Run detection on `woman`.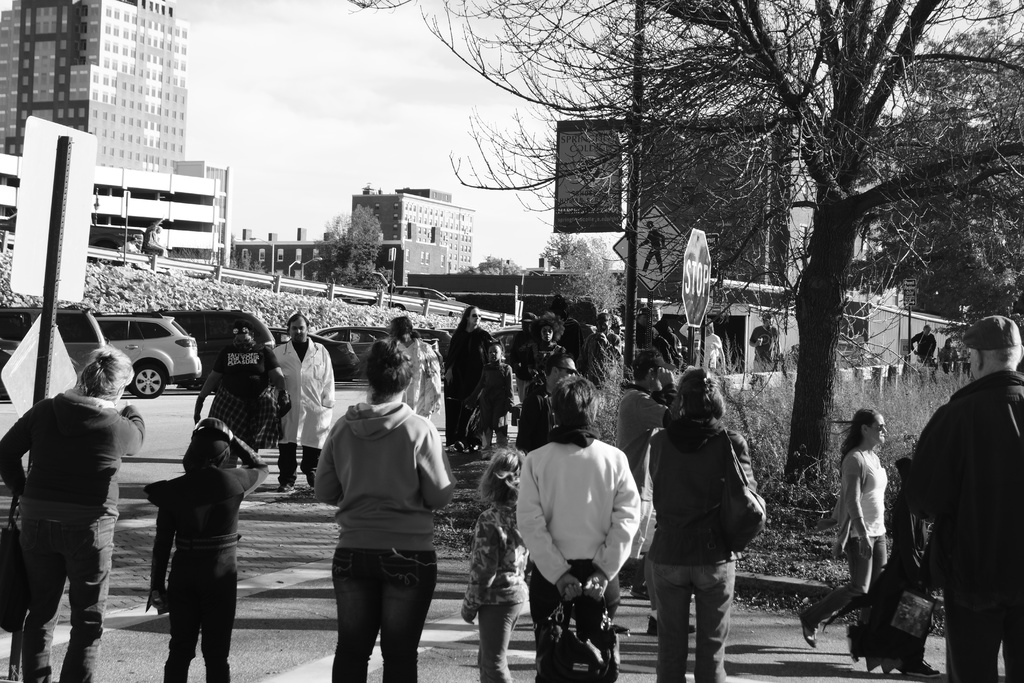
Result: 0 349 140 680.
